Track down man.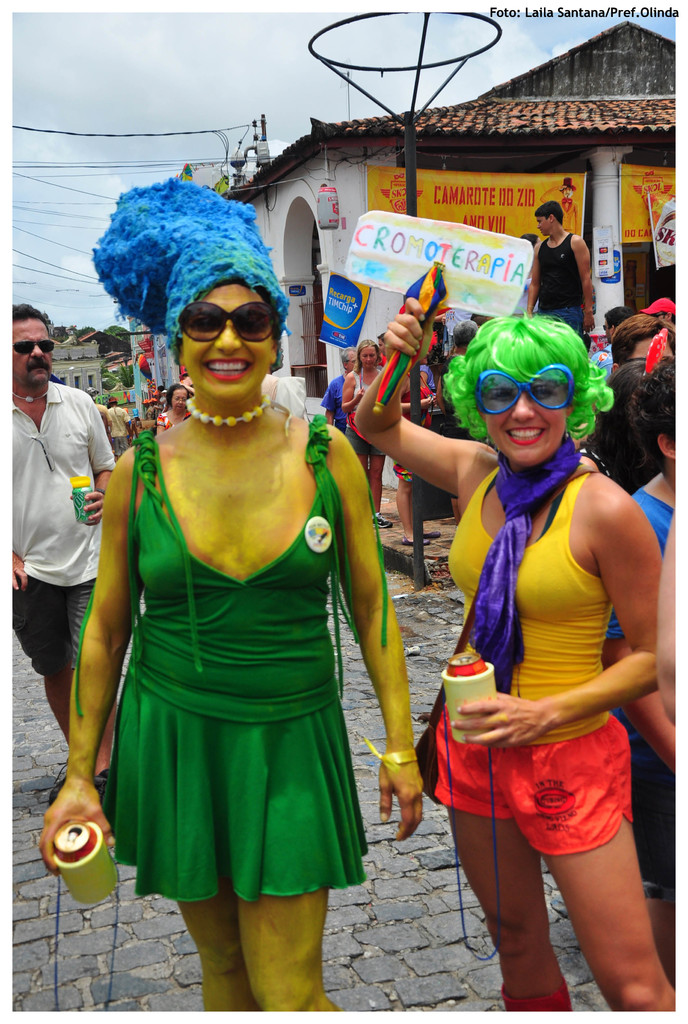
Tracked to (left=522, top=196, right=600, bottom=351).
